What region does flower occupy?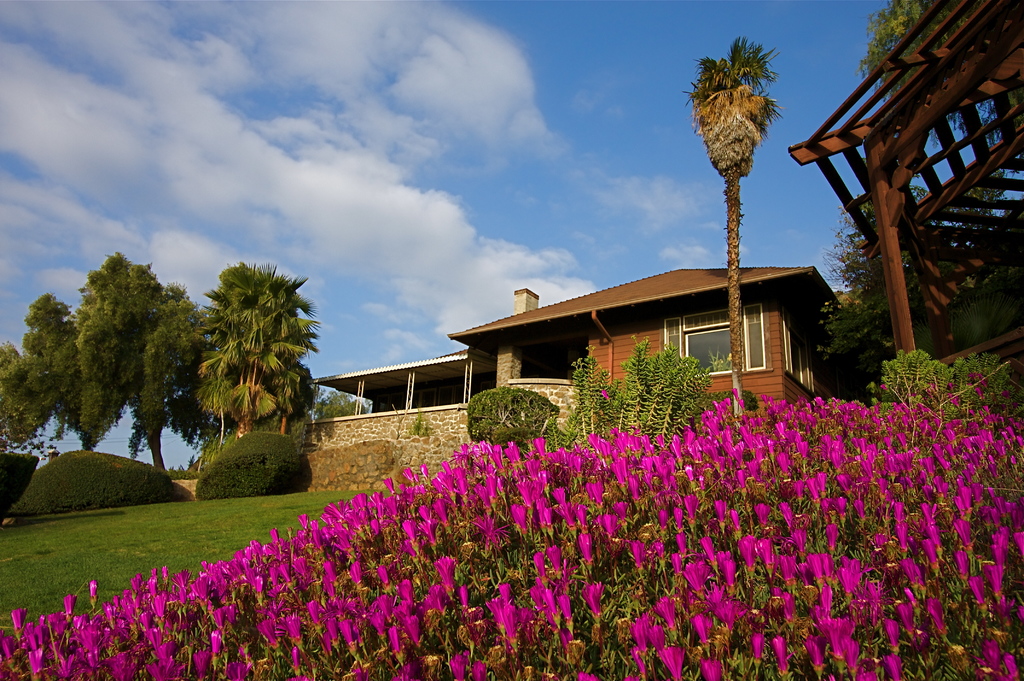
573:533:594:561.
